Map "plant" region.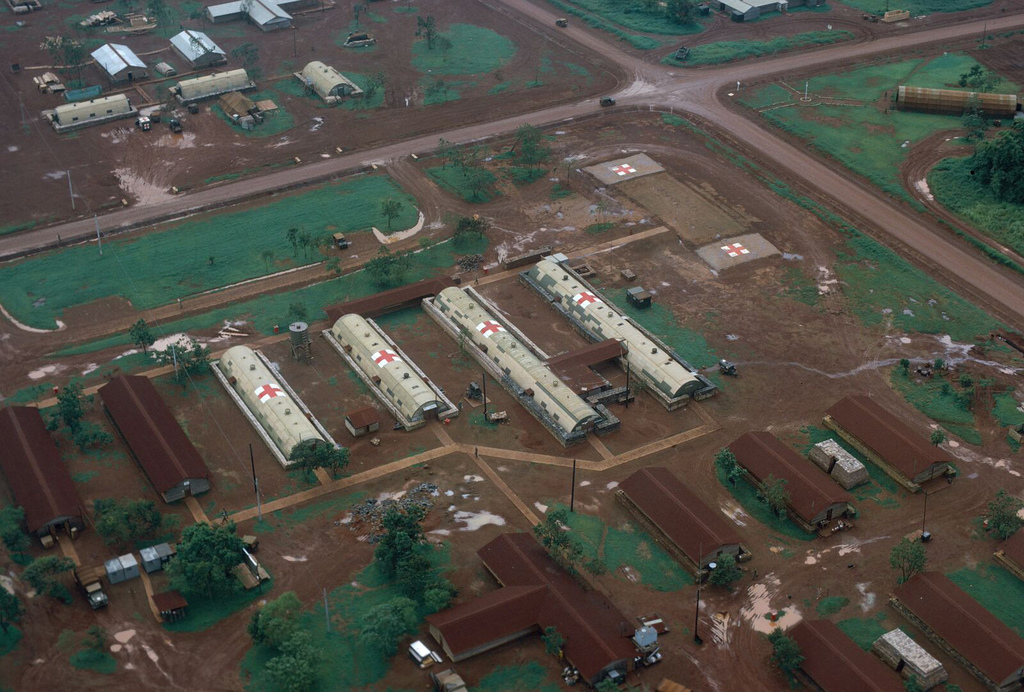
Mapped to (412,75,461,115).
